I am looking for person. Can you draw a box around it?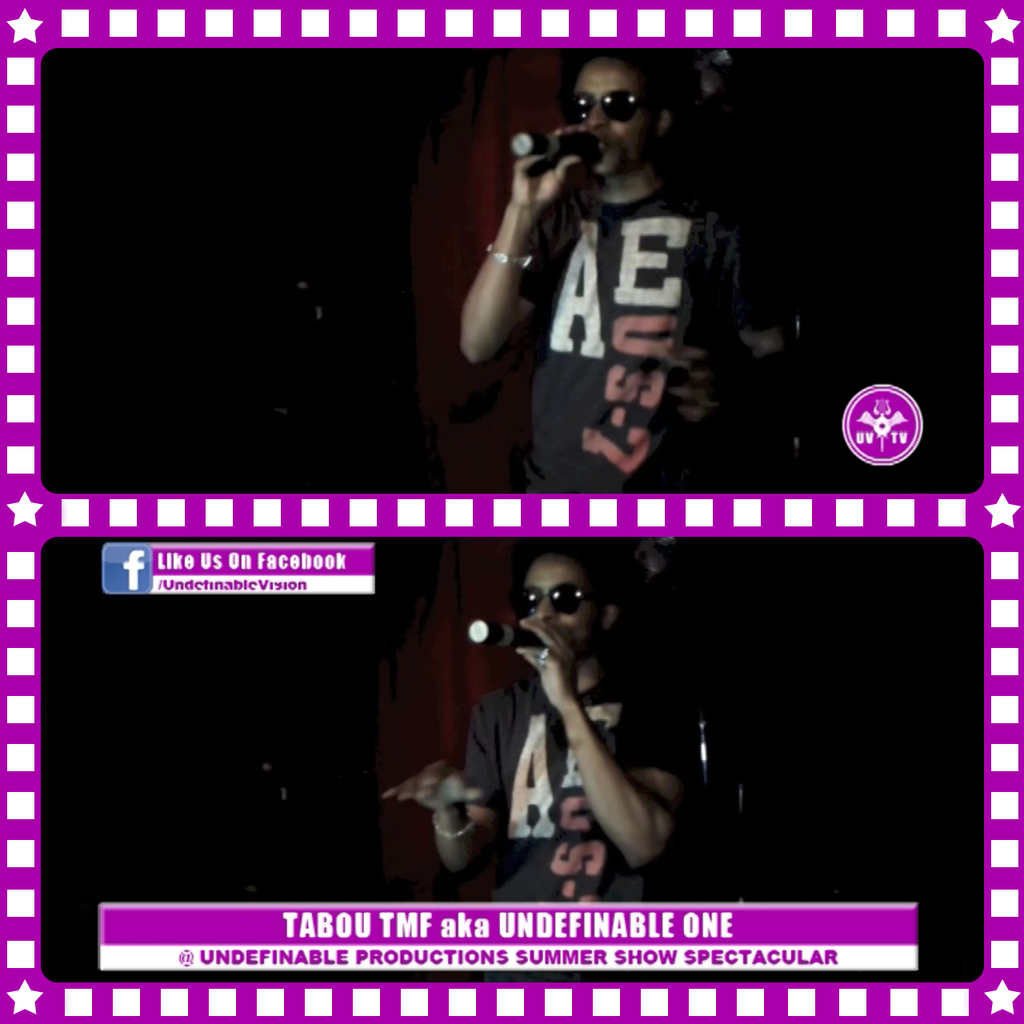
Sure, the bounding box is x1=383 y1=545 x2=698 y2=906.
